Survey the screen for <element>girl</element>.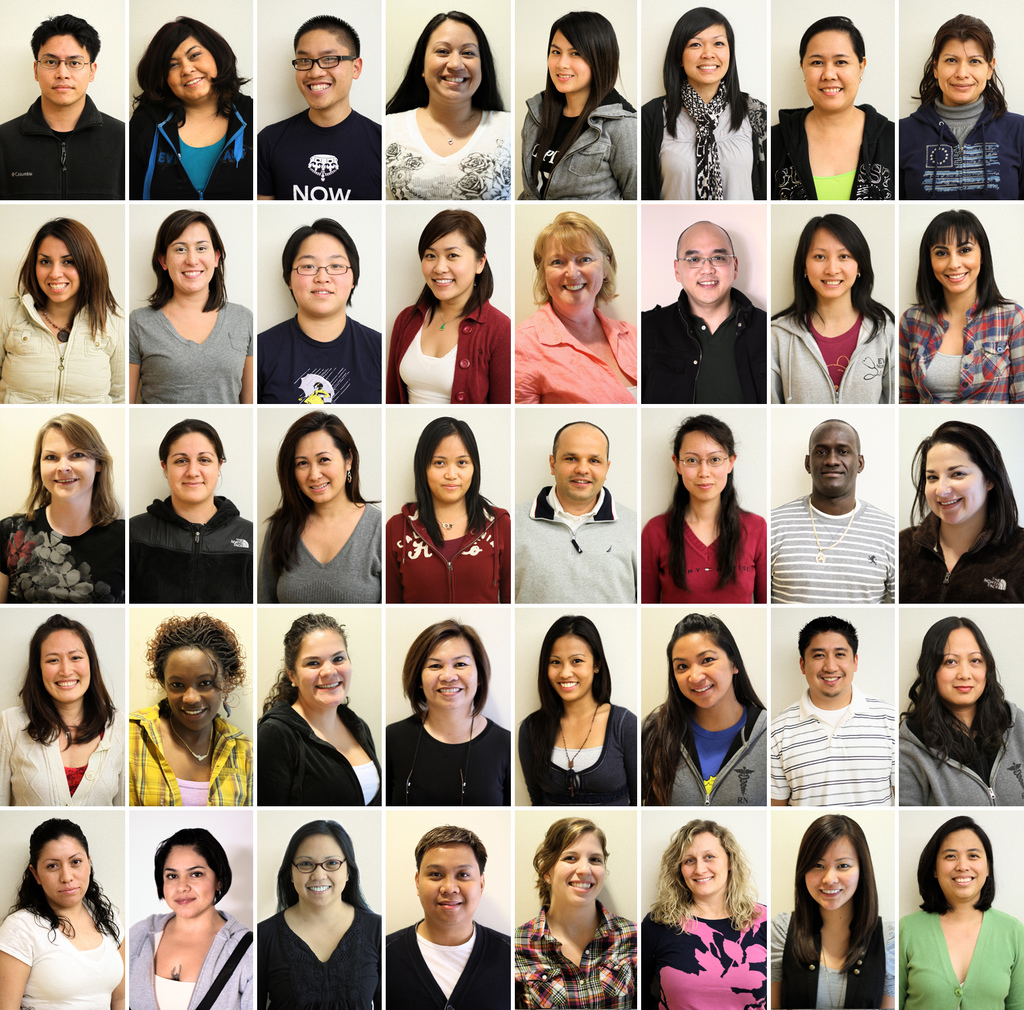
Survey found: 642, 821, 770, 1004.
